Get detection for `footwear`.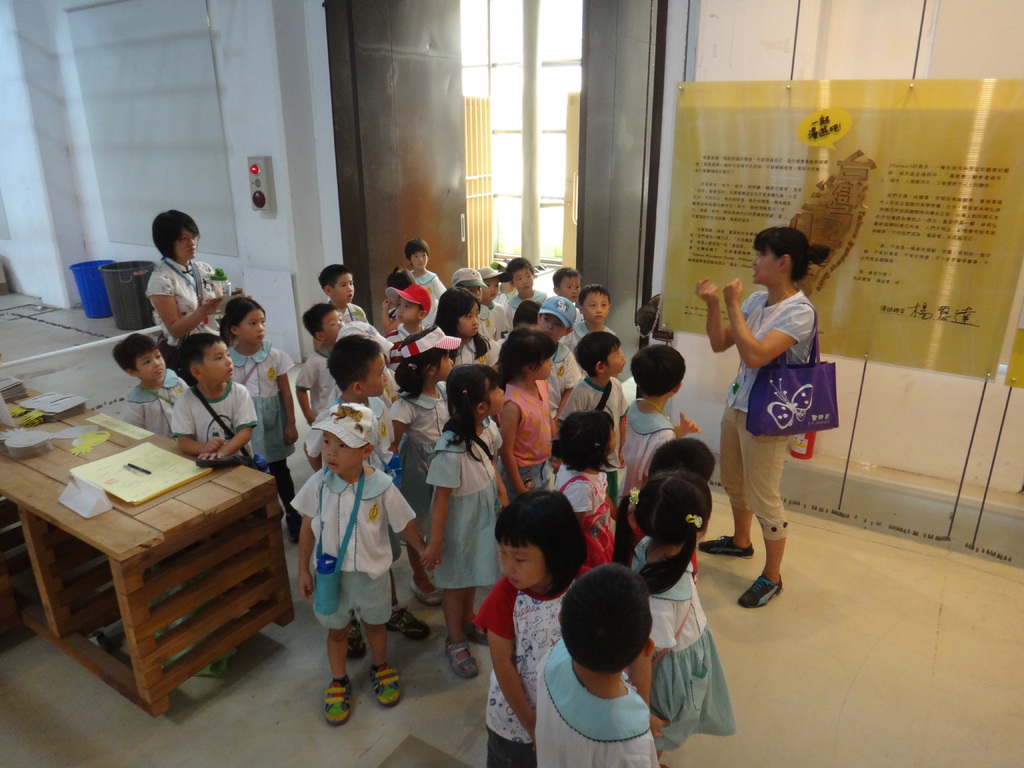
Detection: 445:637:479:677.
